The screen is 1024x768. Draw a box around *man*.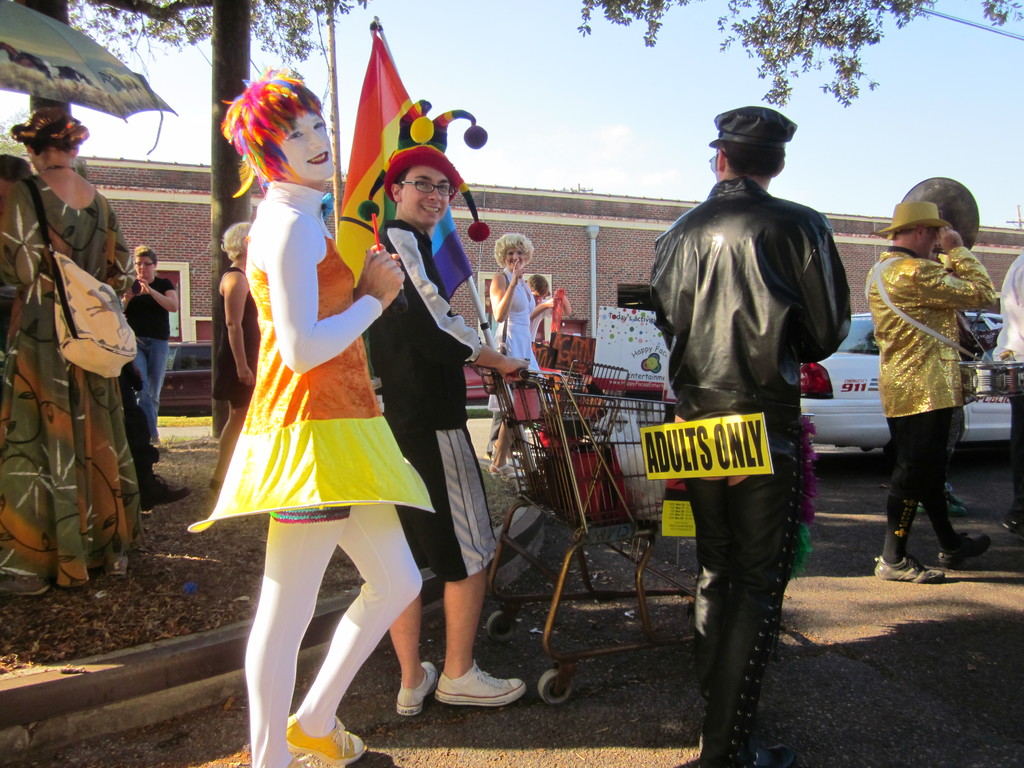
BBox(366, 140, 526, 717).
